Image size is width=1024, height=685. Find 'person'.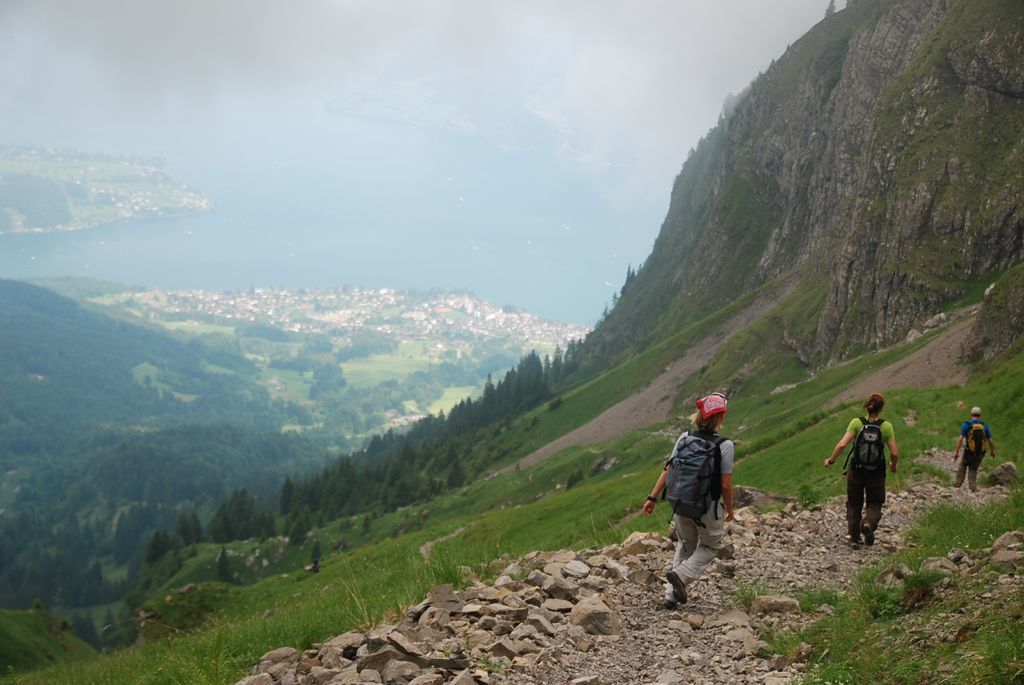
Rect(645, 396, 733, 606).
